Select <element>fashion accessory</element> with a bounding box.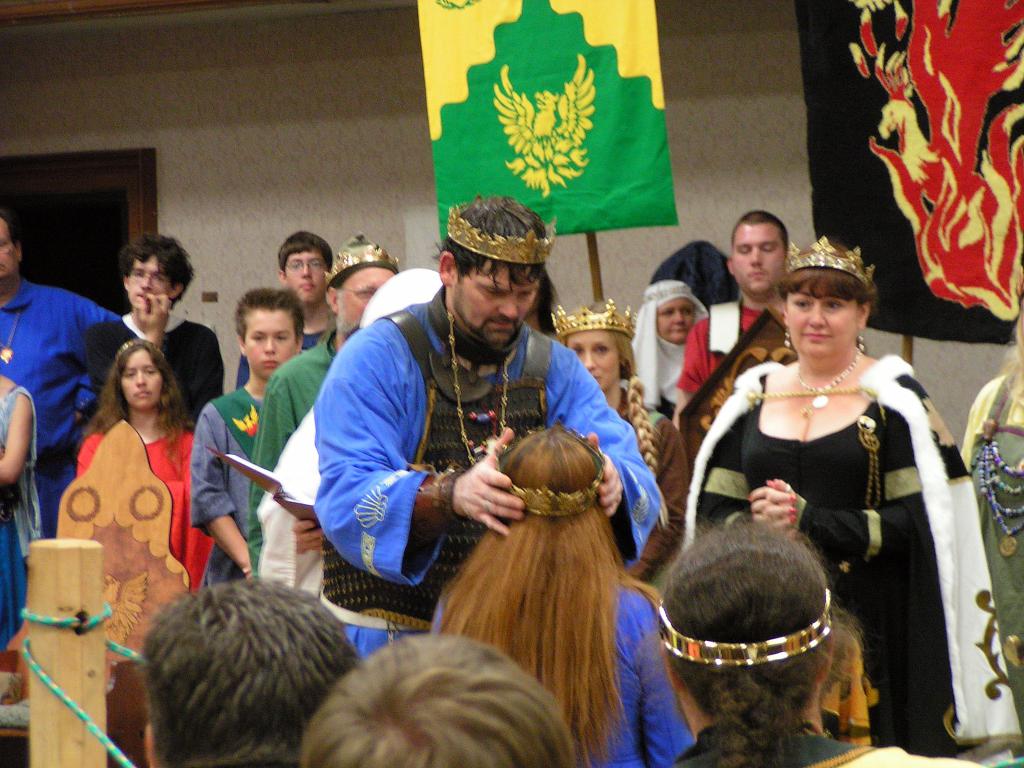
left=449, top=303, right=507, bottom=457.
